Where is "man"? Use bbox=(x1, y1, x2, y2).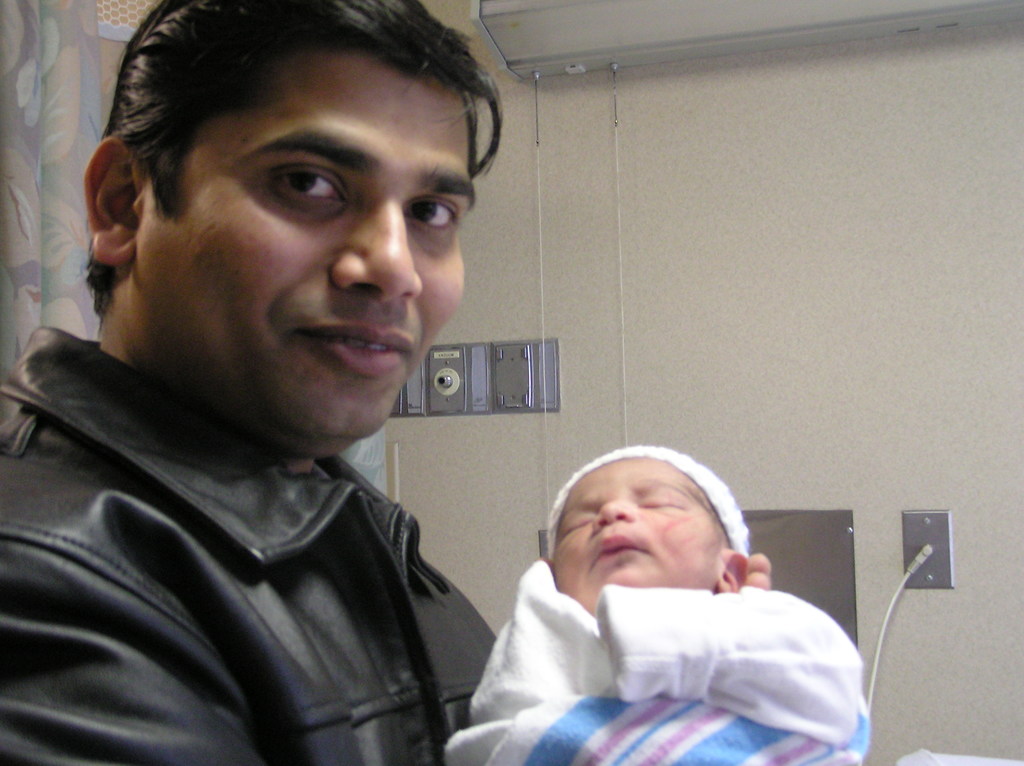
bbox=(0, 0, 777, 765).
